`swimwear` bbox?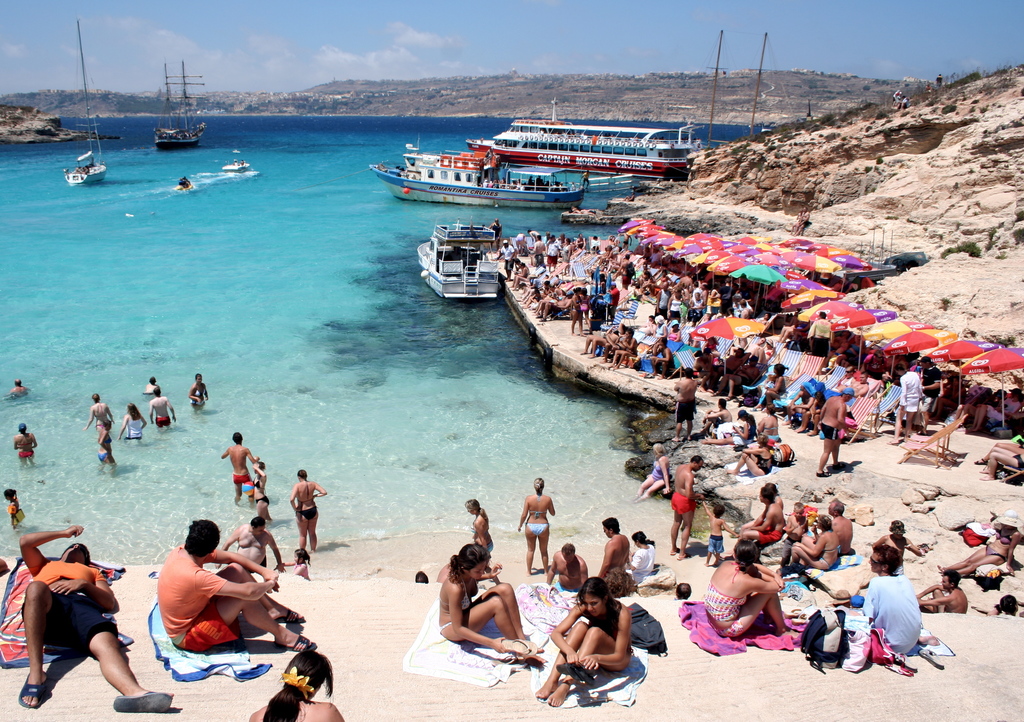
<region>255, 494, 271, 503</region>
